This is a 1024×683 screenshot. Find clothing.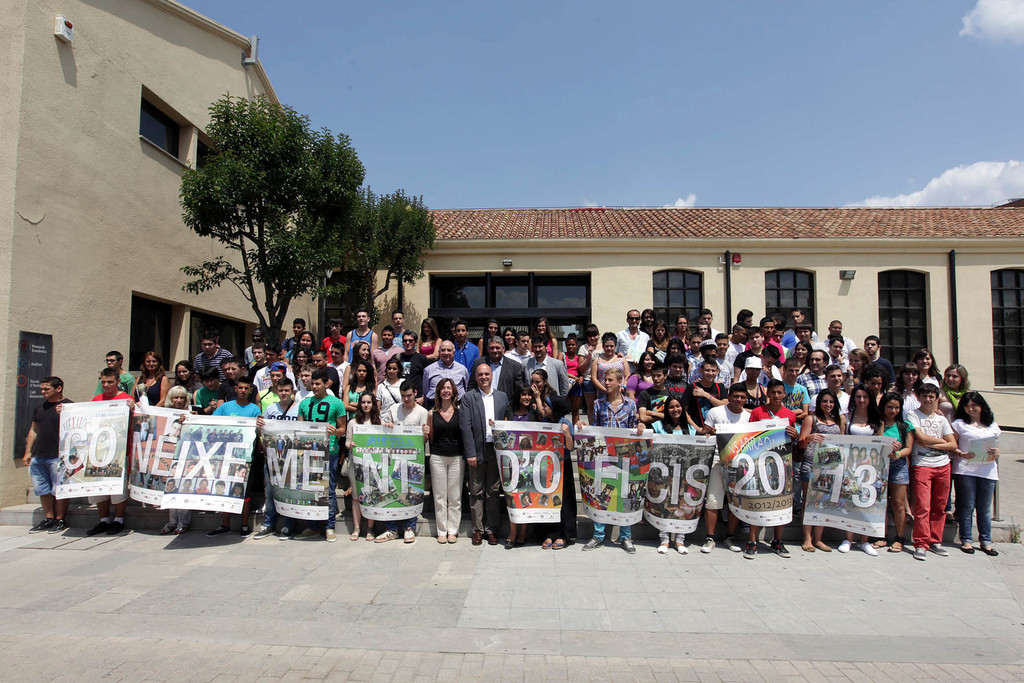
Bounding box: (668, 335, 693, 351).
